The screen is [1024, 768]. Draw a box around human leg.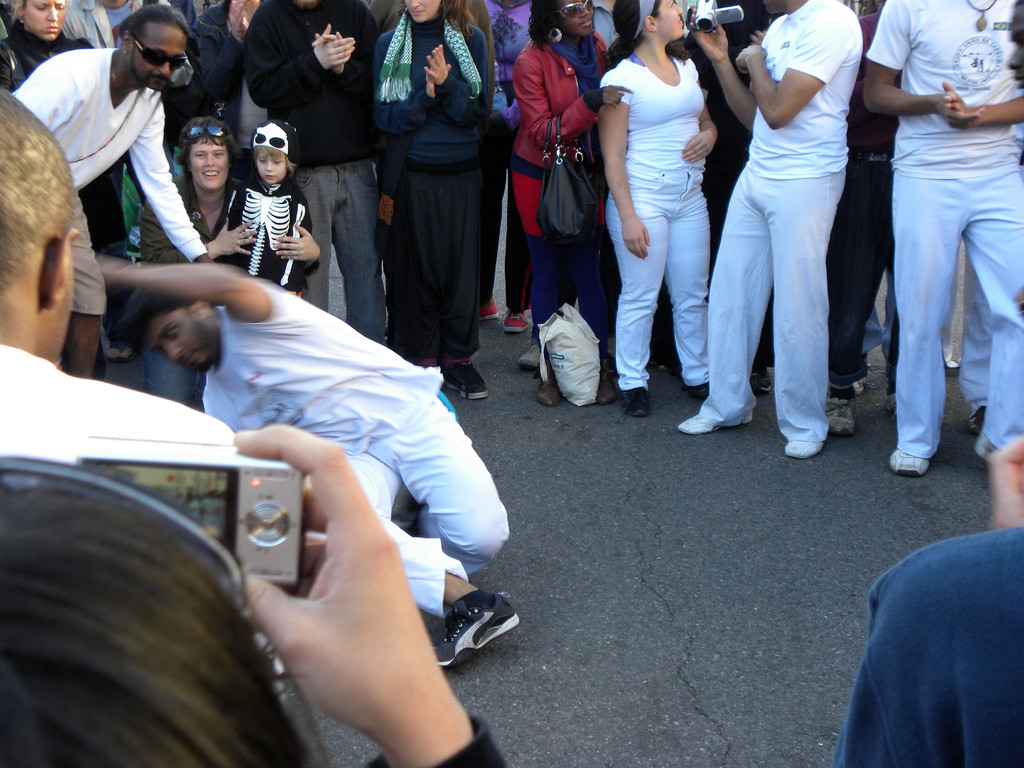
left=420, top=166, right=473, bottom=385.
